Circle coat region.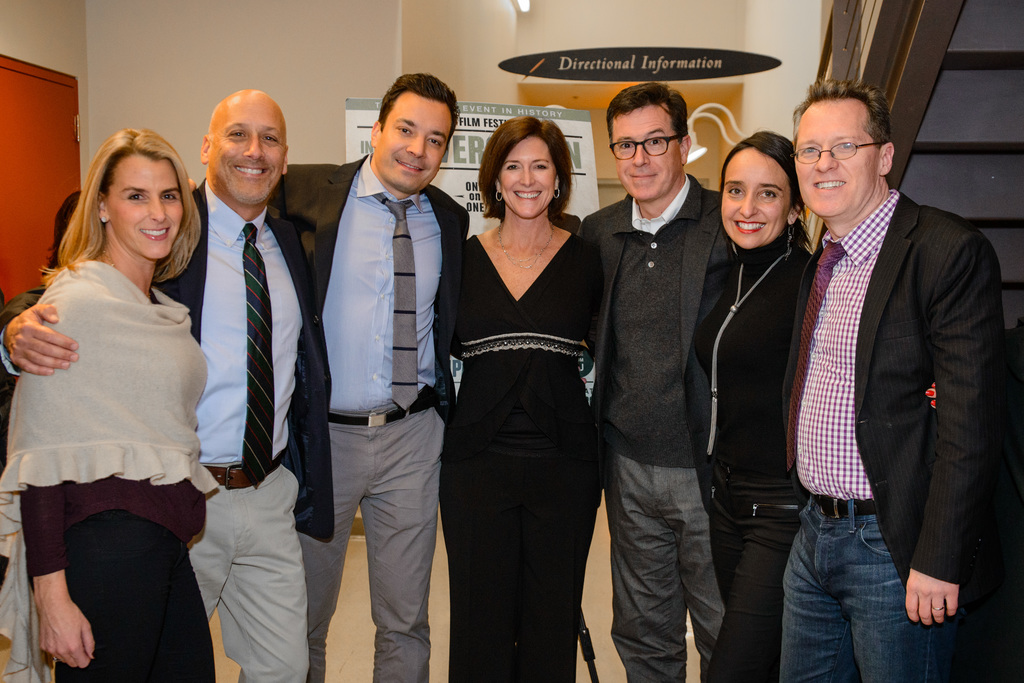
Region: box(1, 181, 345, 559).
